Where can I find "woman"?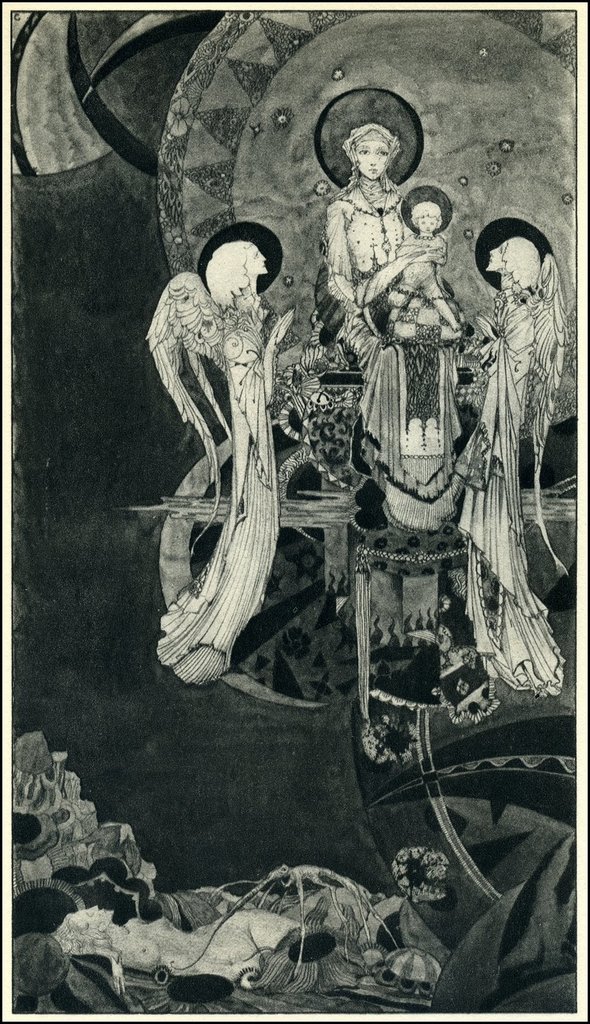
You can find it at [left=52, top=904, right=309, bottom=983].
